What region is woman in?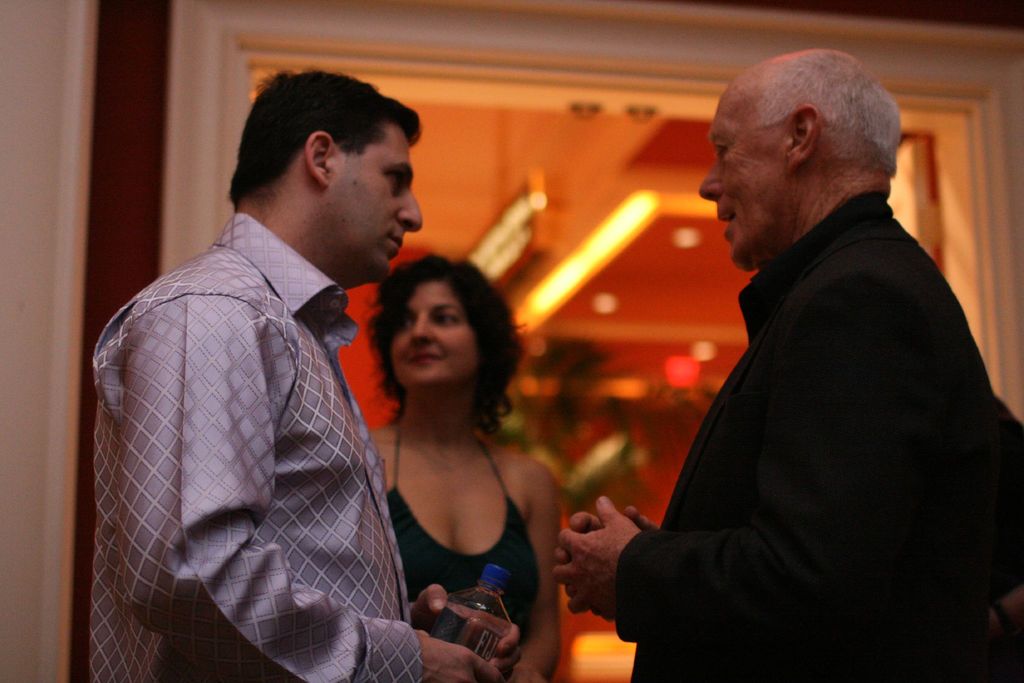
BBox(344, 232, 577, 648).
